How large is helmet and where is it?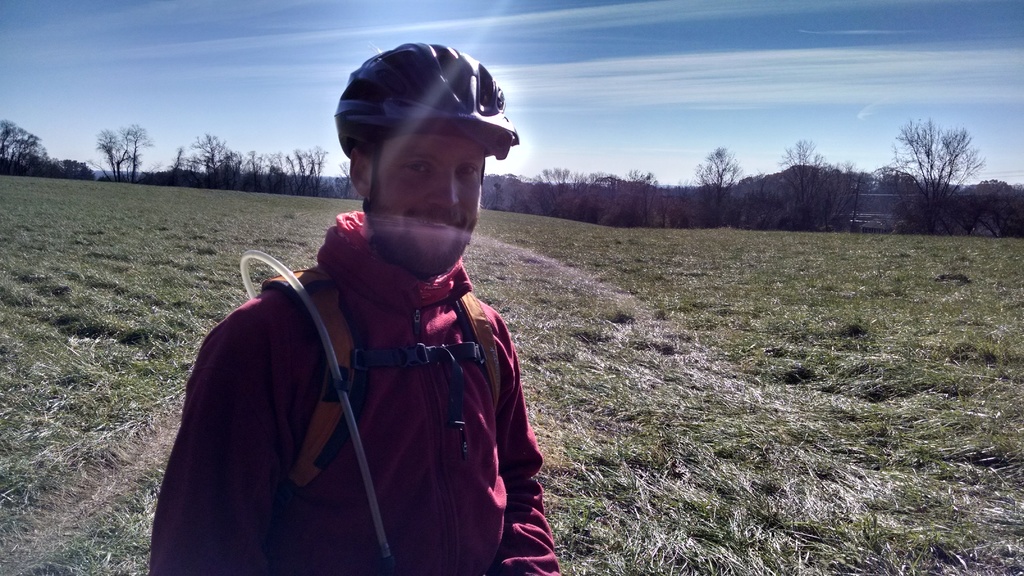
Bounding box: Rect(328, 42, 518, 205).
